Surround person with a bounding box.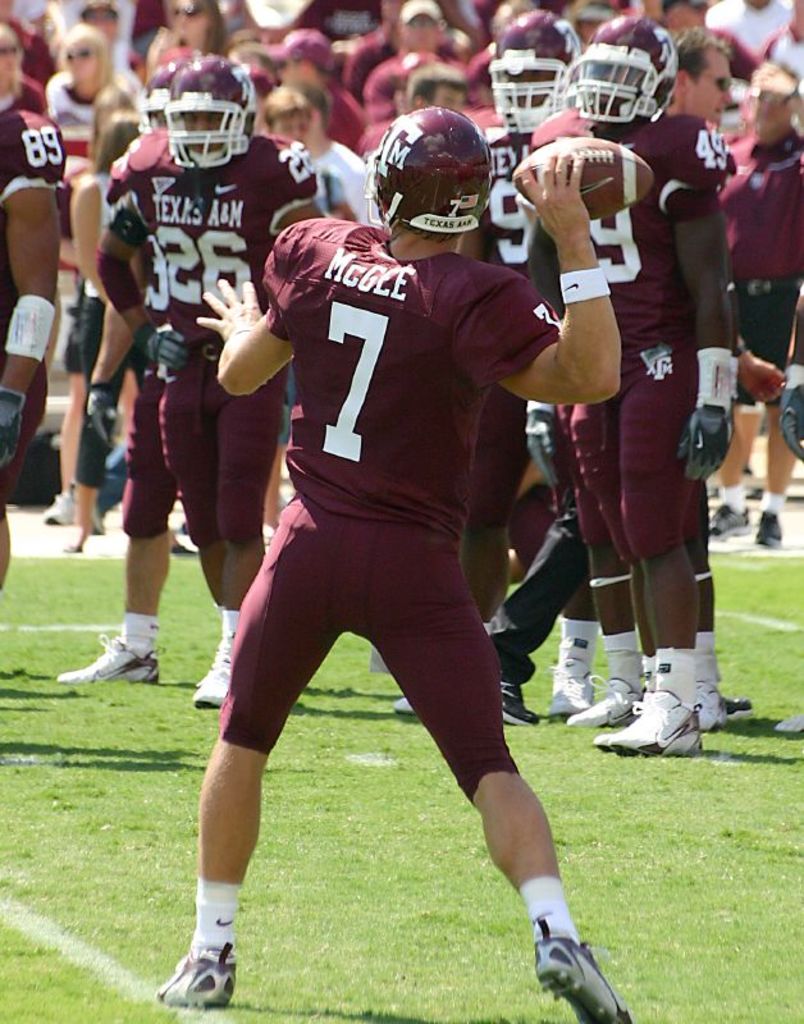
{"left": 522, "top": 15, "right": 746, "bottom": 762}.
